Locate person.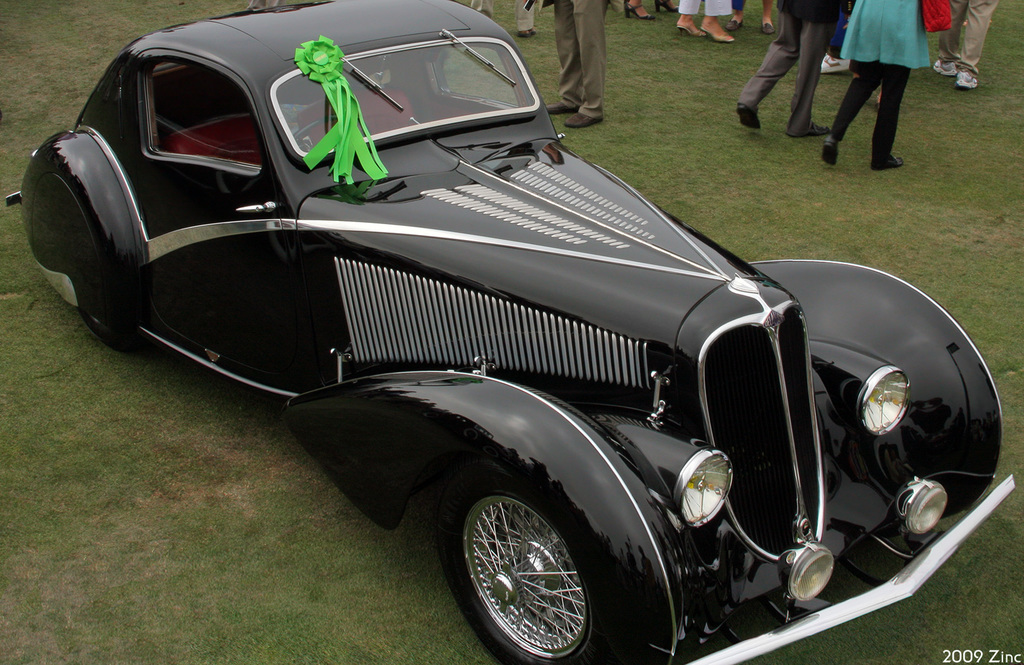
Bounding box: pyautogui.locateOnScreen(729, 0, 776, 38).
